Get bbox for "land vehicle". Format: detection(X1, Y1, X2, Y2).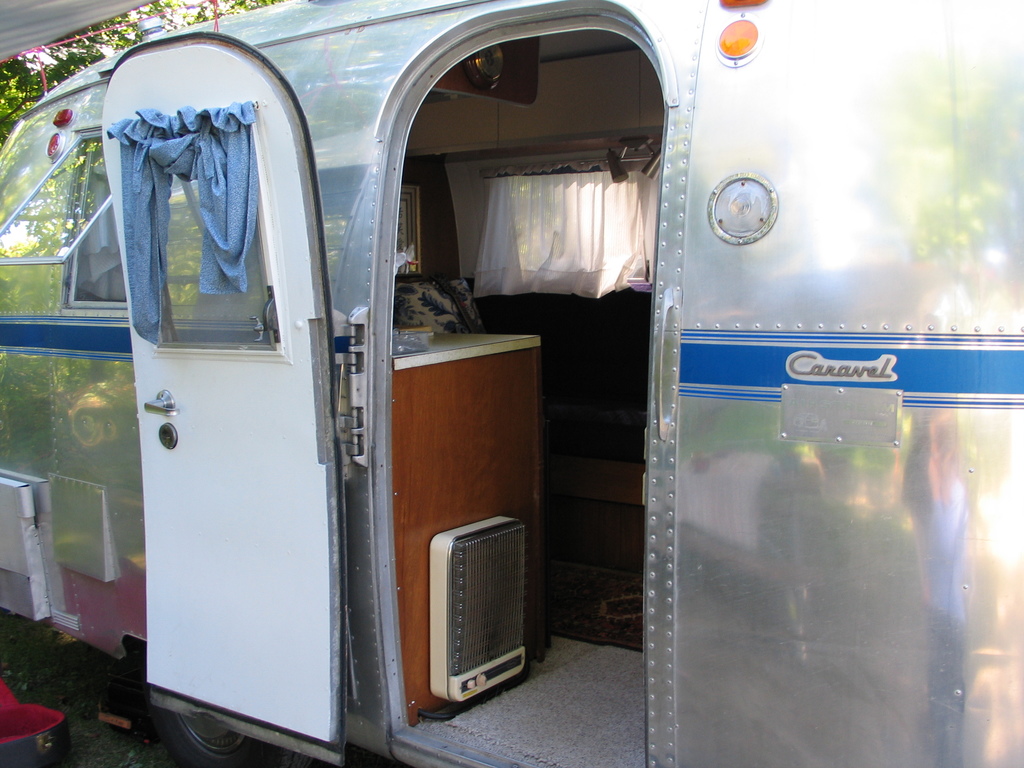
detection(0, 2, 1023, 767).
